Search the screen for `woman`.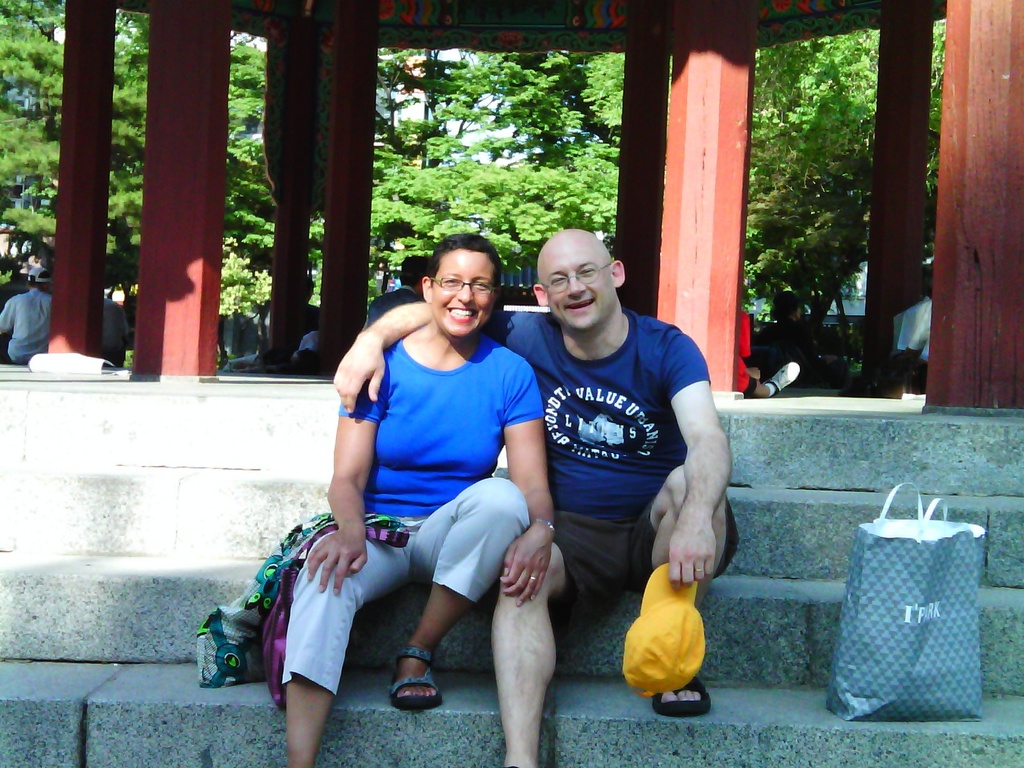
Found at 282 209 559 750.
